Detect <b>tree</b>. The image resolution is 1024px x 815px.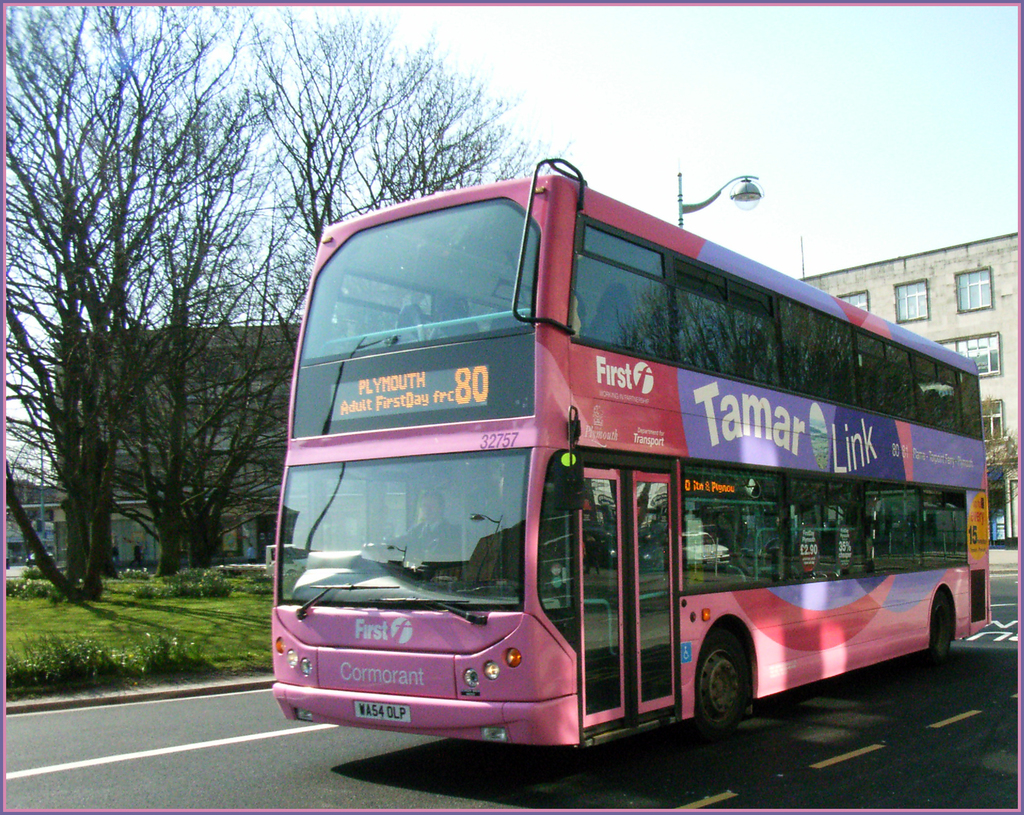
crop(0, 0, 300, 579).
